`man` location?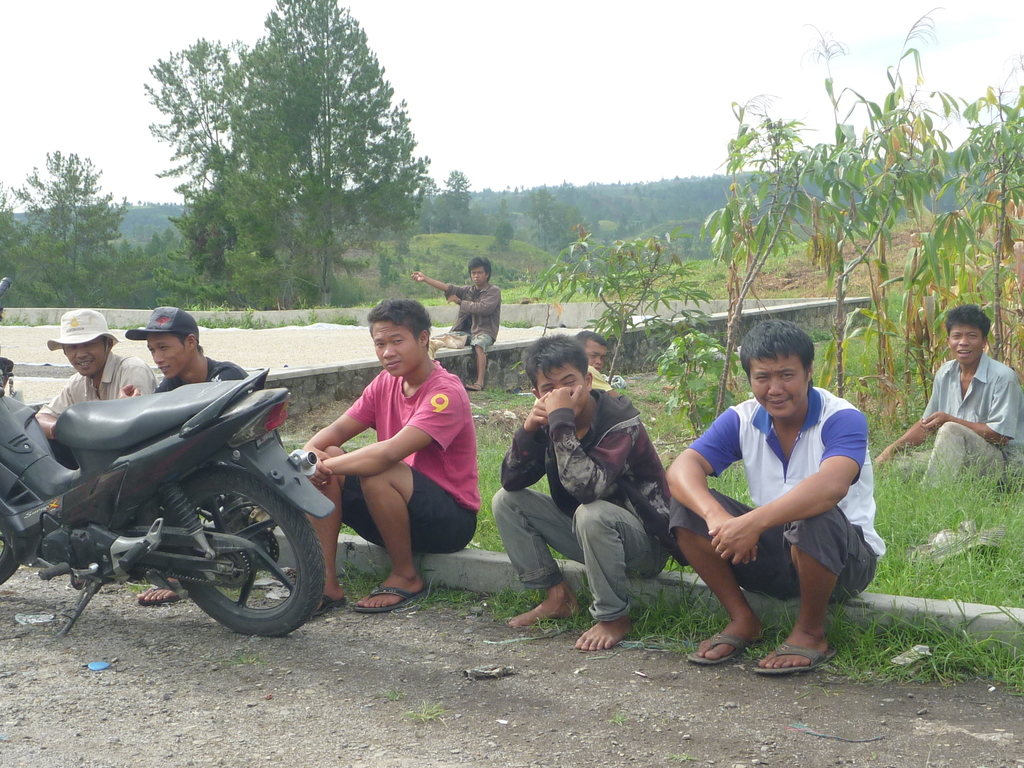
[x1=408, y1=255, x2=501, y2=394]
